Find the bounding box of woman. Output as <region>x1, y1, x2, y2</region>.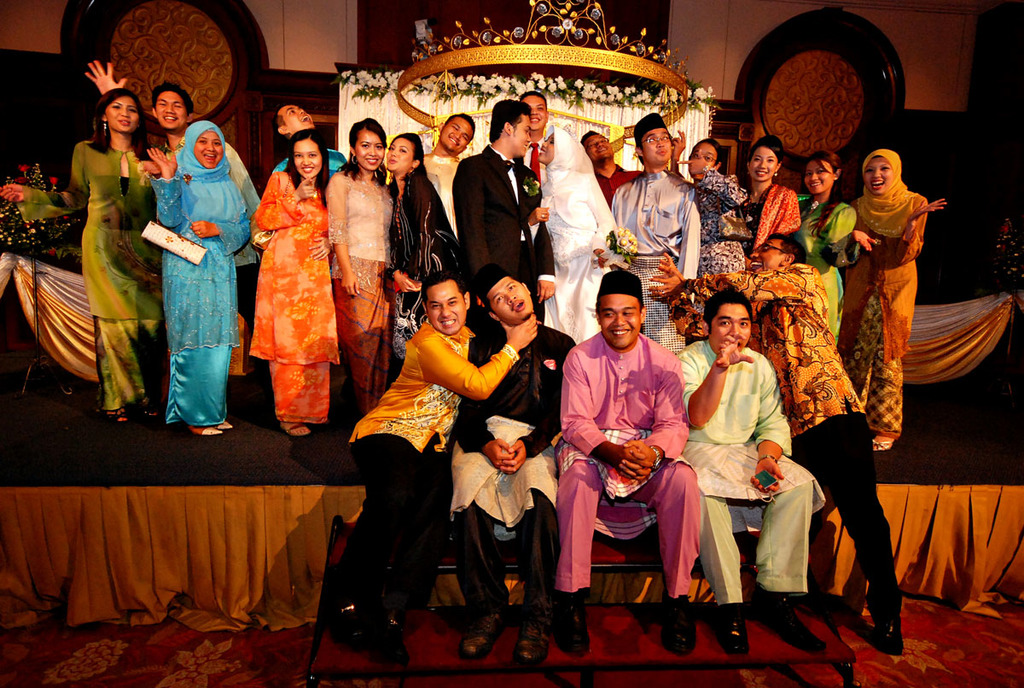
<region>835, 149, 949, 452</region>.
